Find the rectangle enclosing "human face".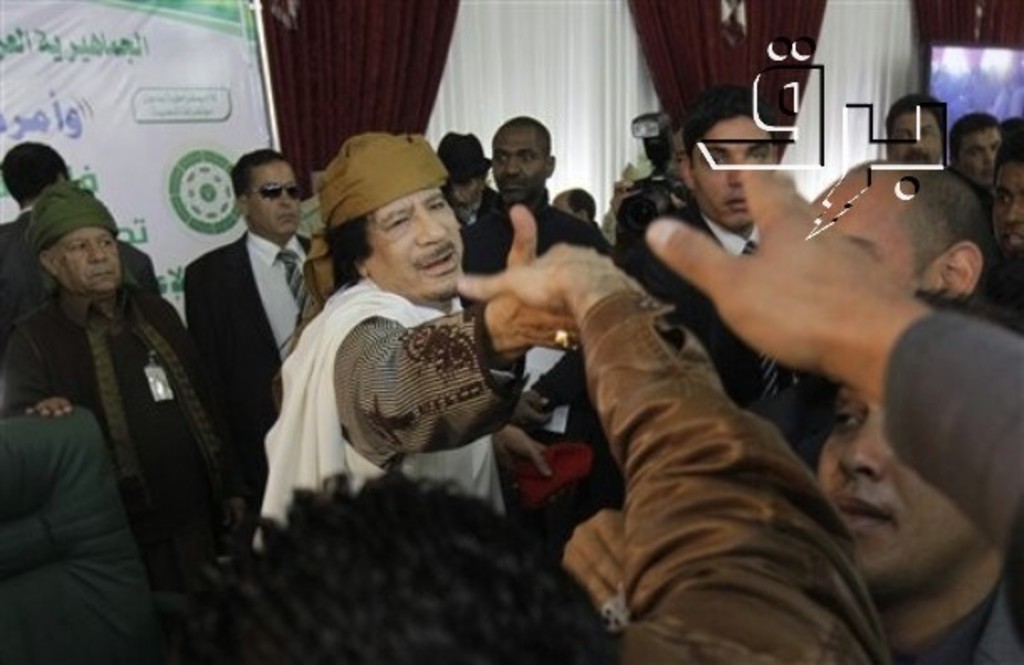
rect(878, 106, 932, 165).
